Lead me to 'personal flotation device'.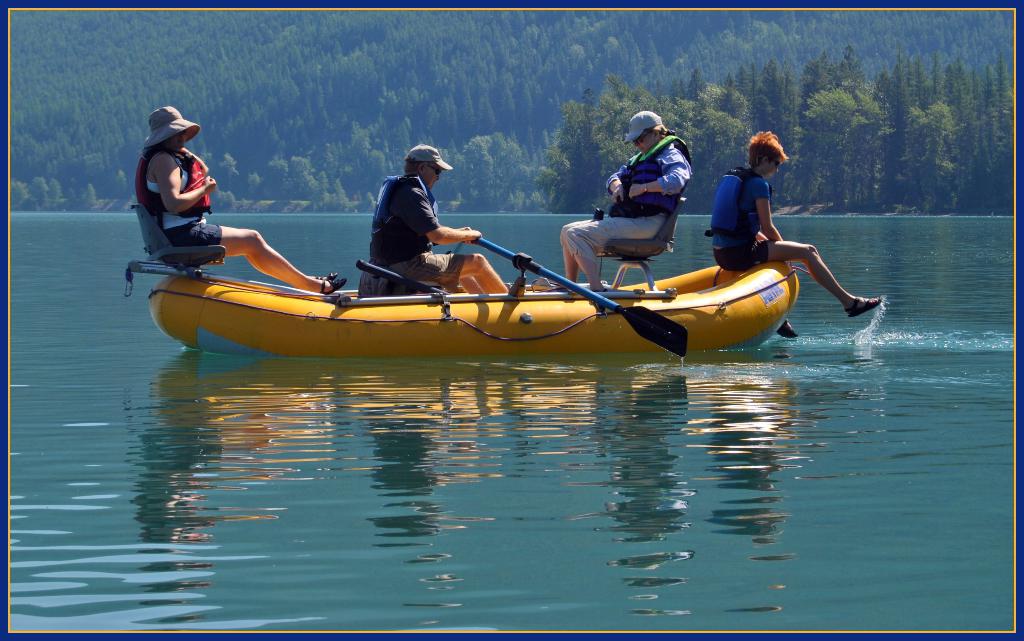
Lead to {"left": 131, "top": 145, "right": 214, "bottom": 218}.
